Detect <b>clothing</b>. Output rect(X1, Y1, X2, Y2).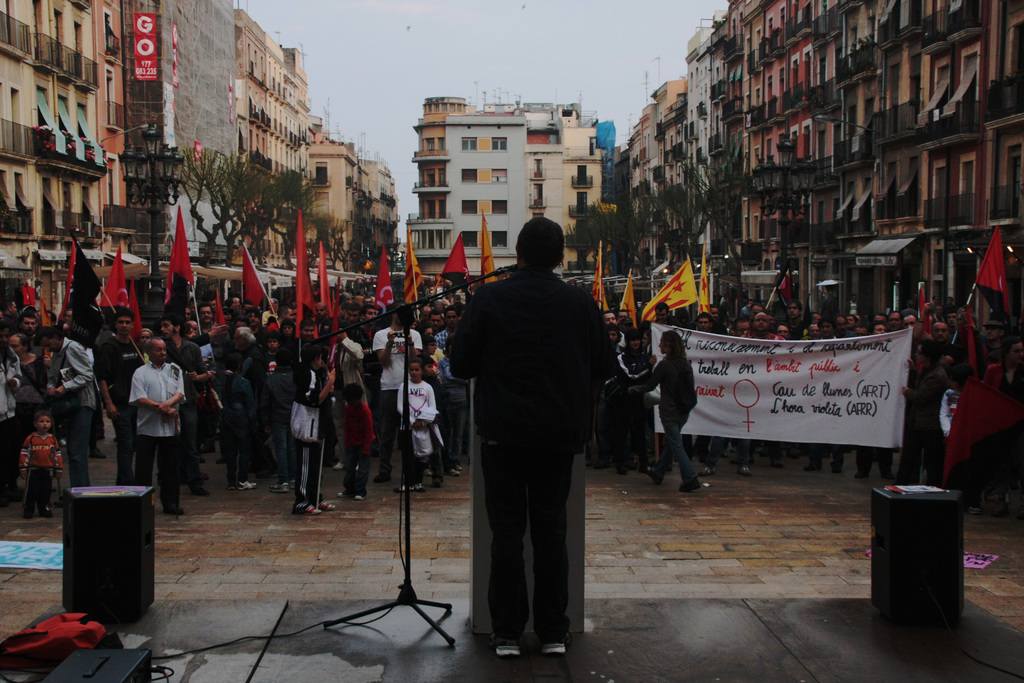
rect(339, 399, 377, 495).
